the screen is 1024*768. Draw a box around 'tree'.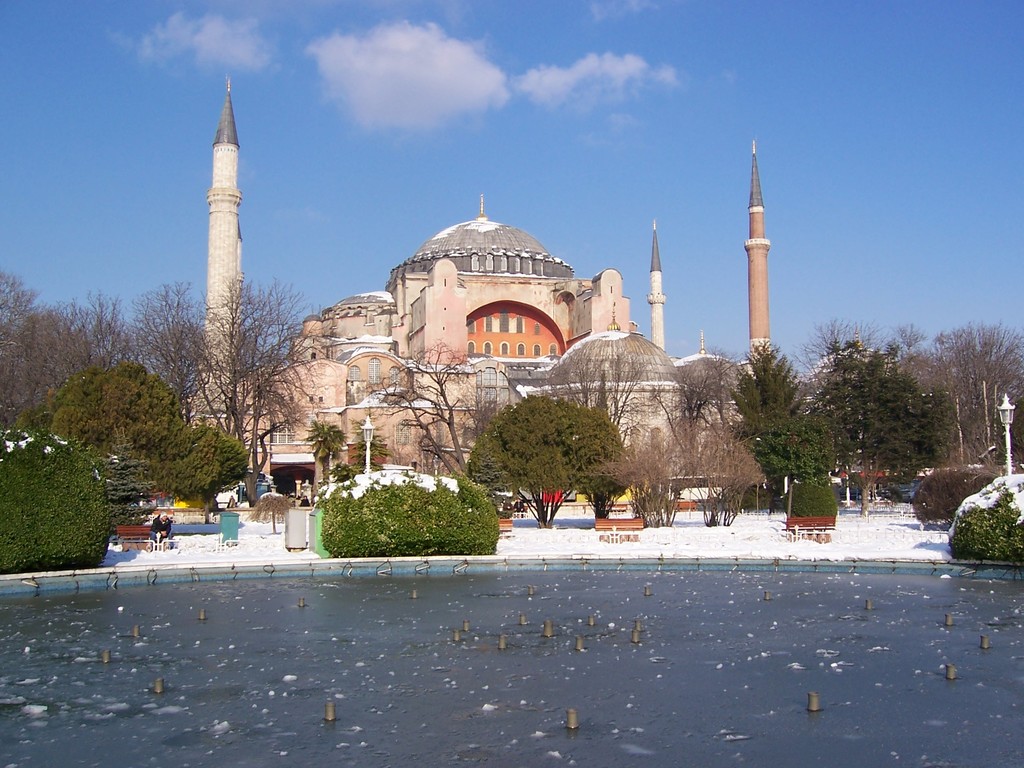
x1=925, y1=321, x2=1023, y2=466.
